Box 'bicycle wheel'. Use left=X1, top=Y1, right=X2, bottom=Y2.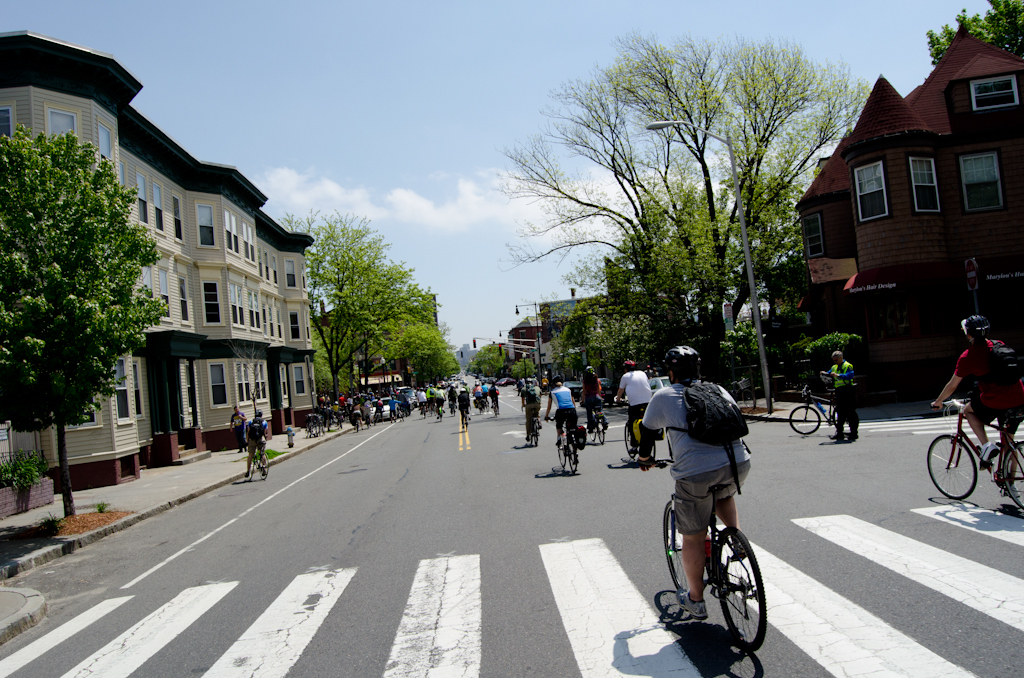
left=714, top=525, right=767, bottom=652.
